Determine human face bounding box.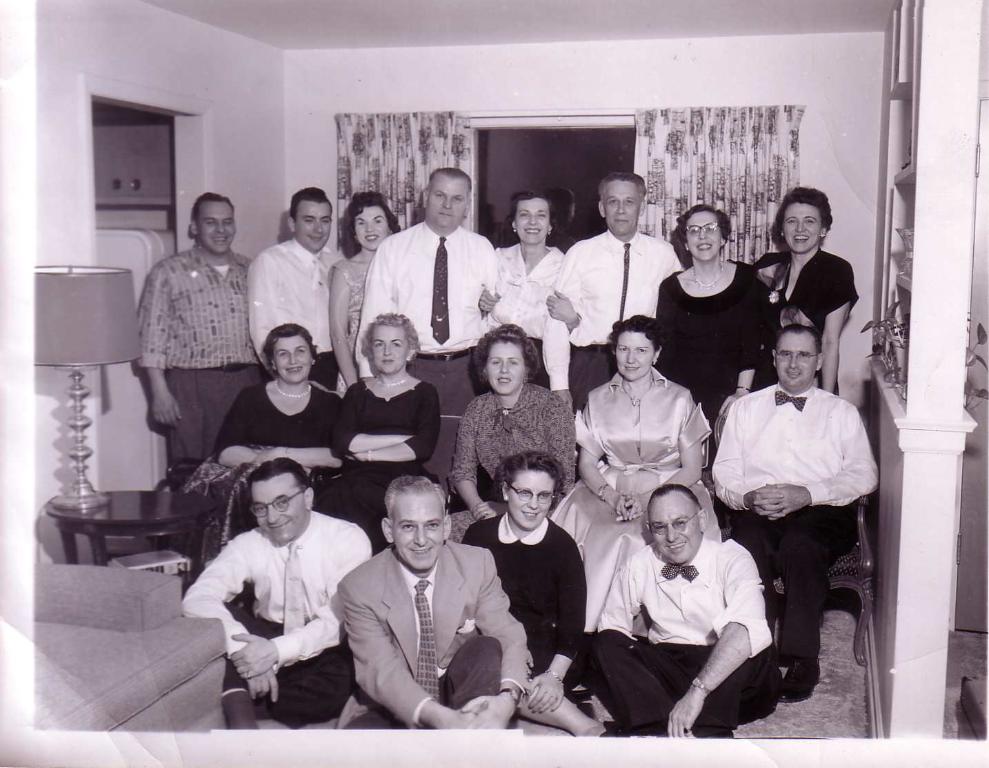
Determined: [776,333,815,389].
